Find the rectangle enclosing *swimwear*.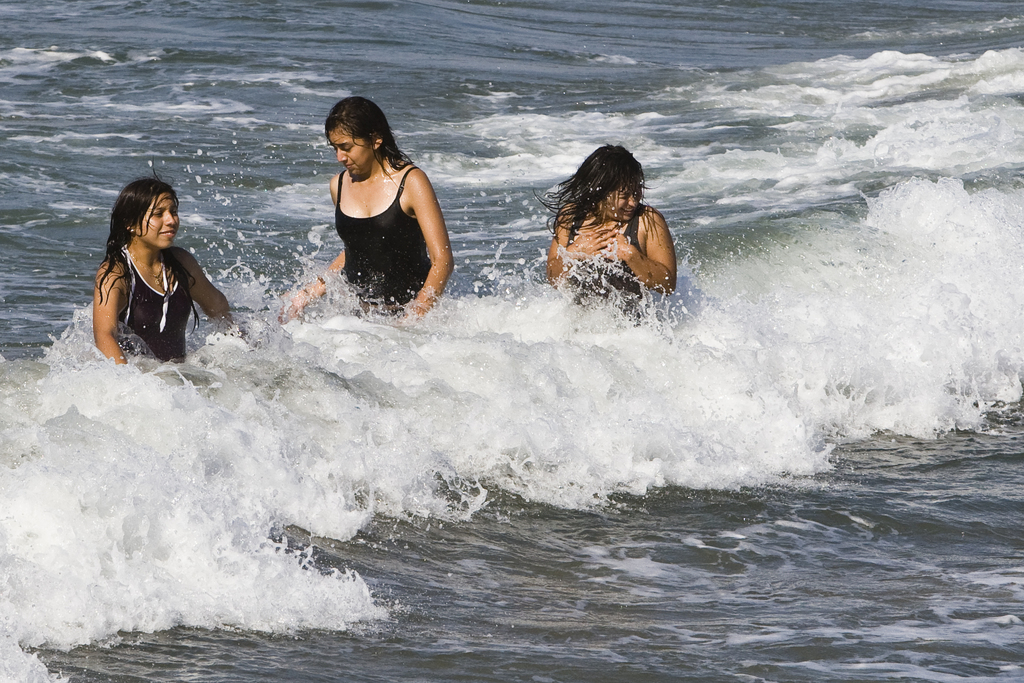
559/199/644/325.
